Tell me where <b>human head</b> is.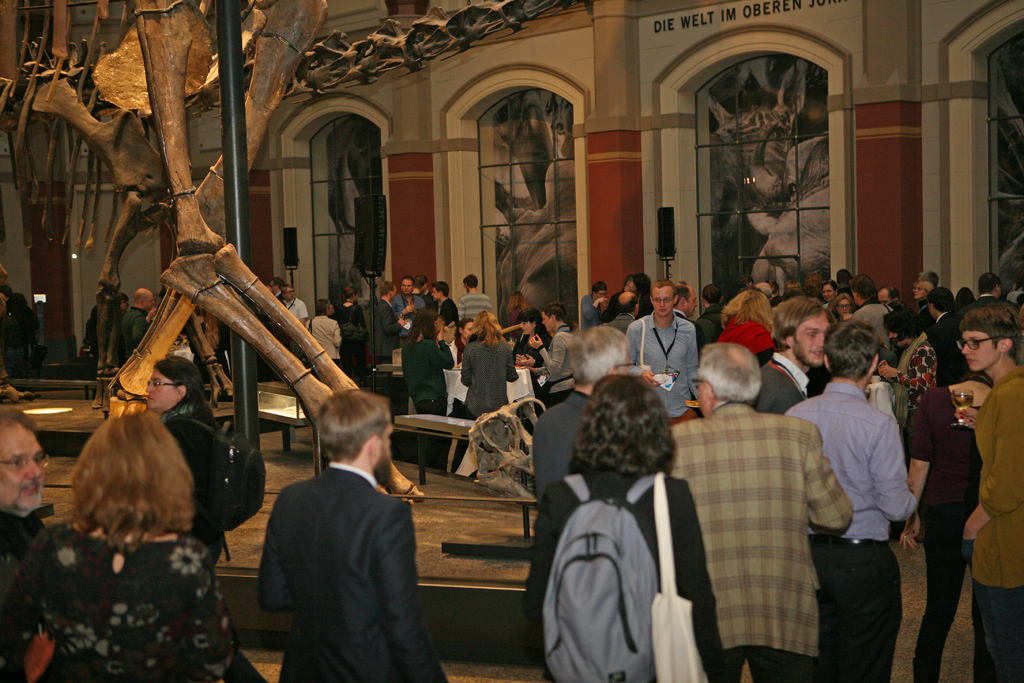
<b>human head</b> is at 959, 303, 1020, 372.
